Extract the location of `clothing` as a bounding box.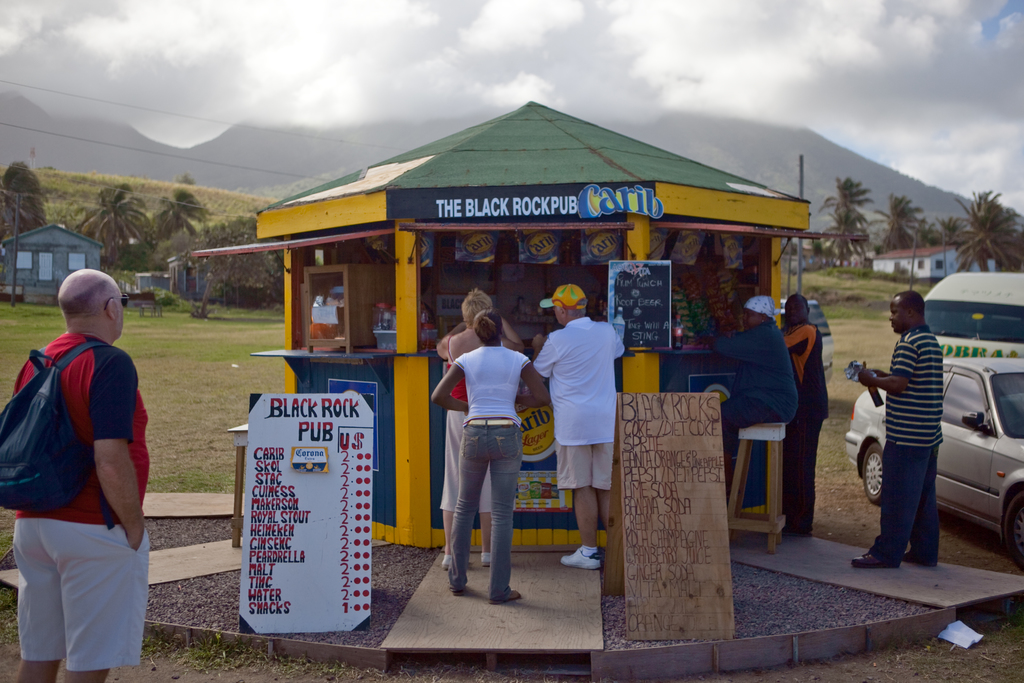
x1=858, y1=319, x2=939, y2=562.
